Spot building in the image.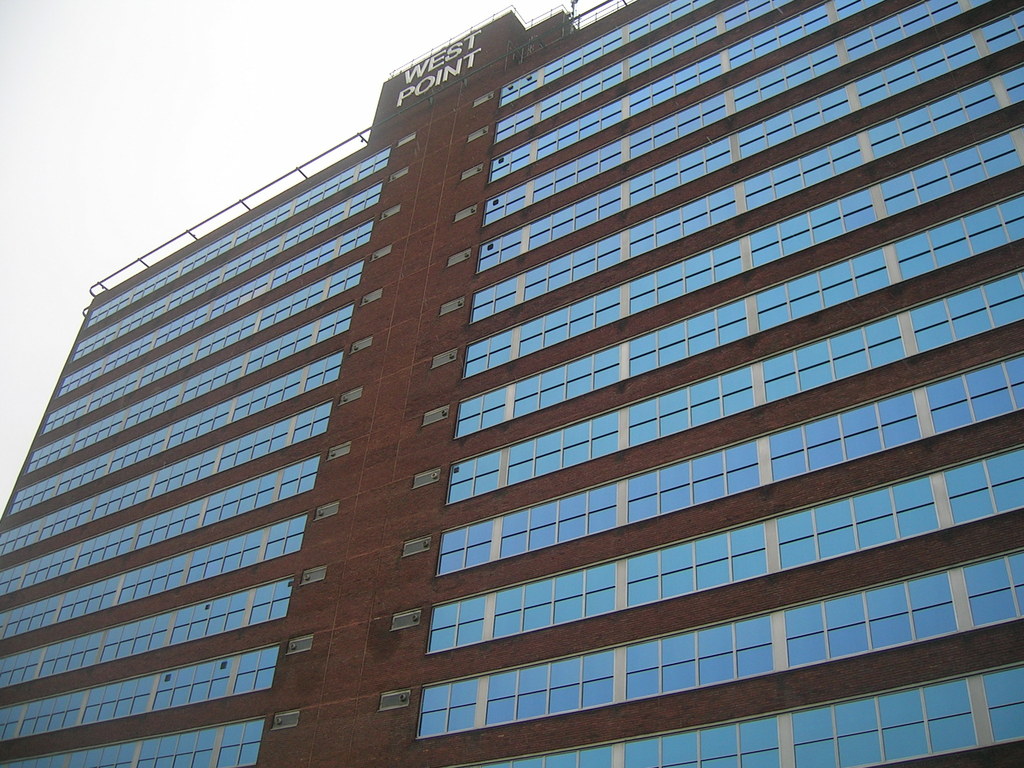
building found at pyautogui.locateOnScreen(3, 0, 1023, 767).
